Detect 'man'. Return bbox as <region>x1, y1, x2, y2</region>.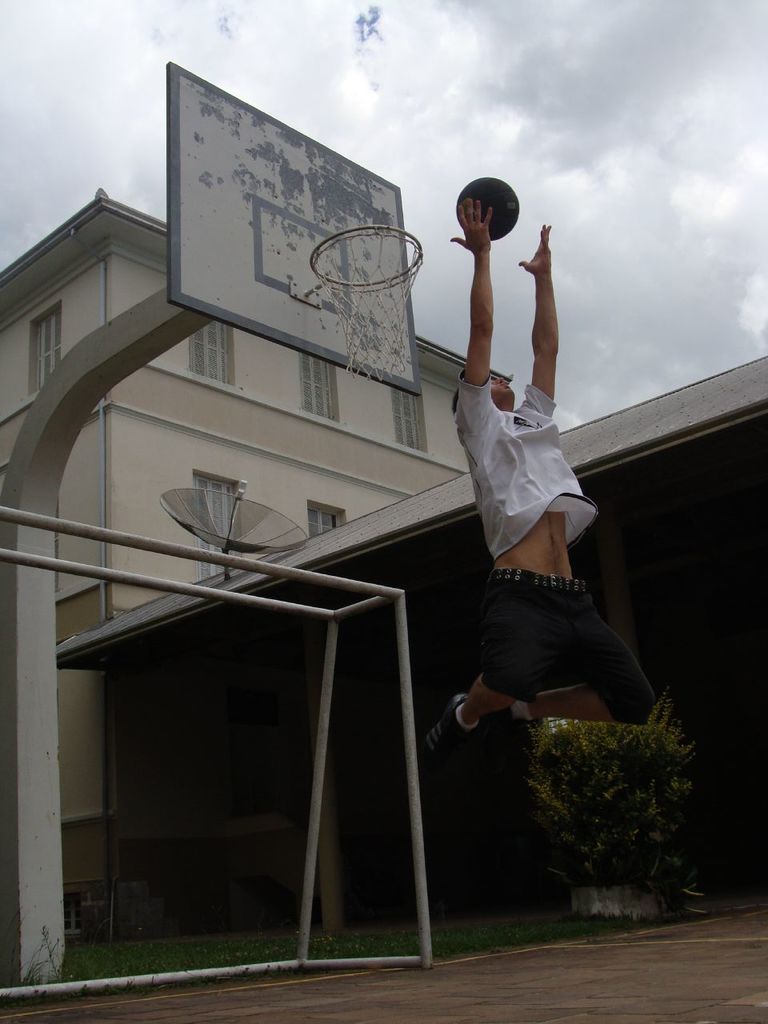
<region>426, 185, 628, 801</region>.
